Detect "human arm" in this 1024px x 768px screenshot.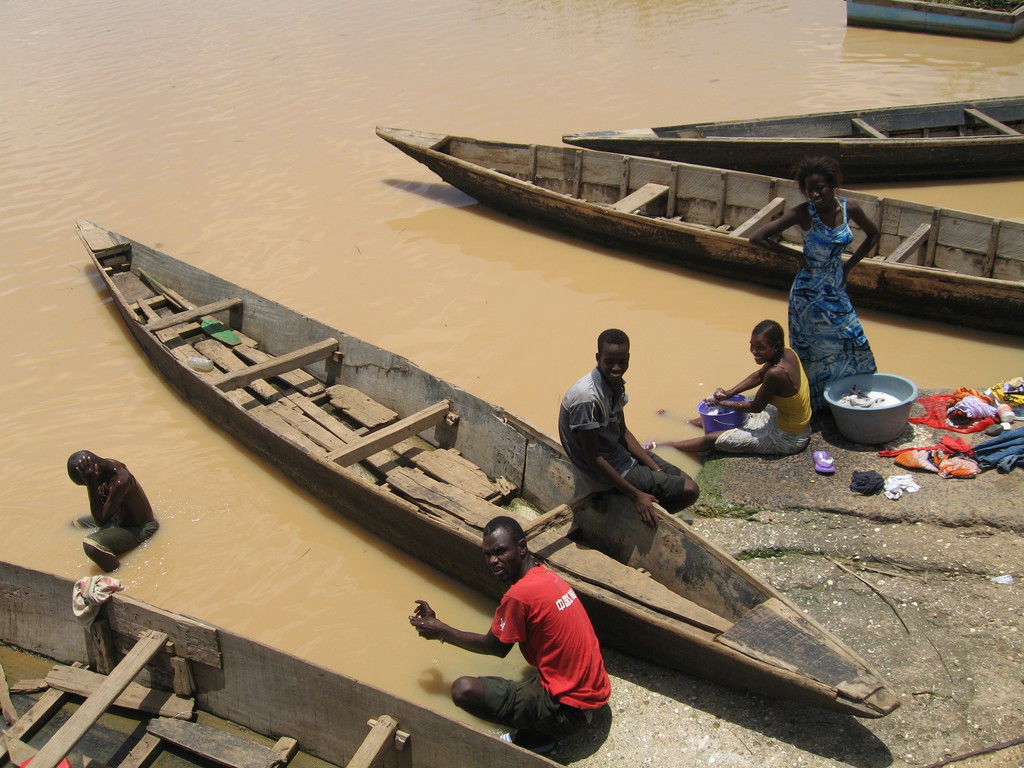
Detection: (746,200,808,281).
